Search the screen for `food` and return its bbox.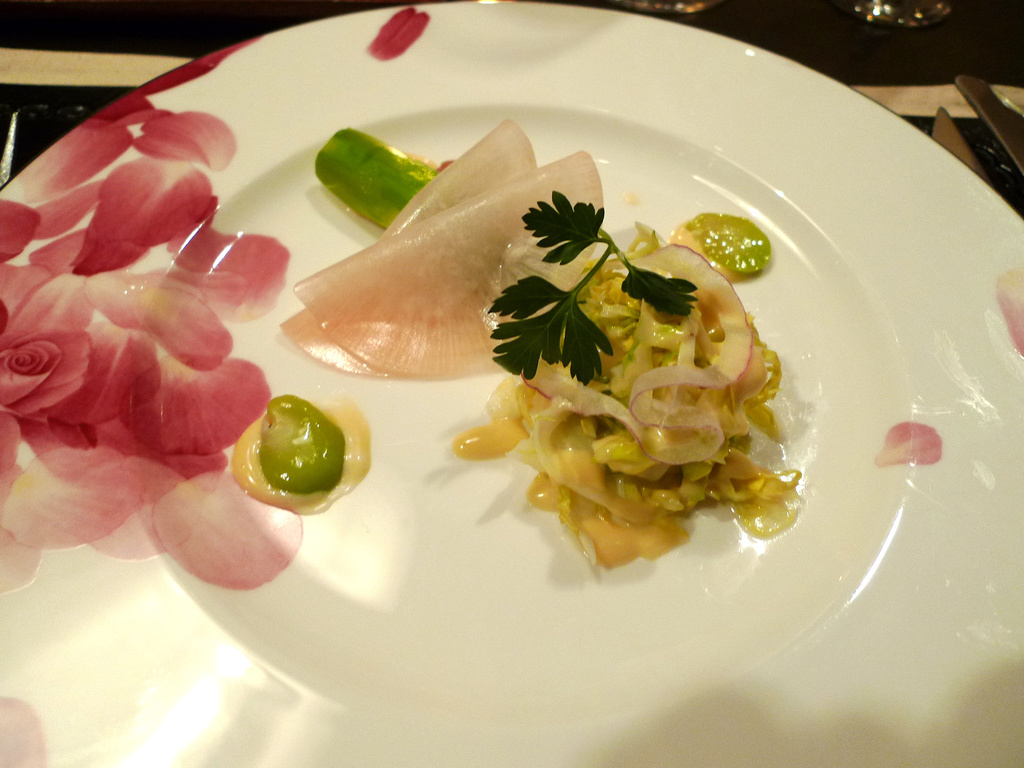
Found: select_region(311, 125, 441, 228).
